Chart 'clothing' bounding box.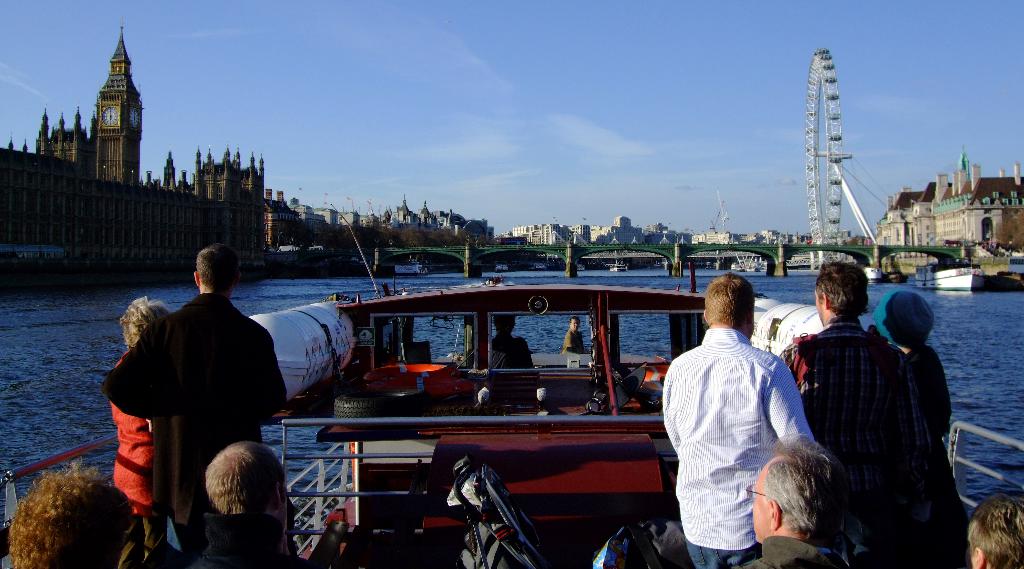
Charted: locate(744, 525, 840, 568).
